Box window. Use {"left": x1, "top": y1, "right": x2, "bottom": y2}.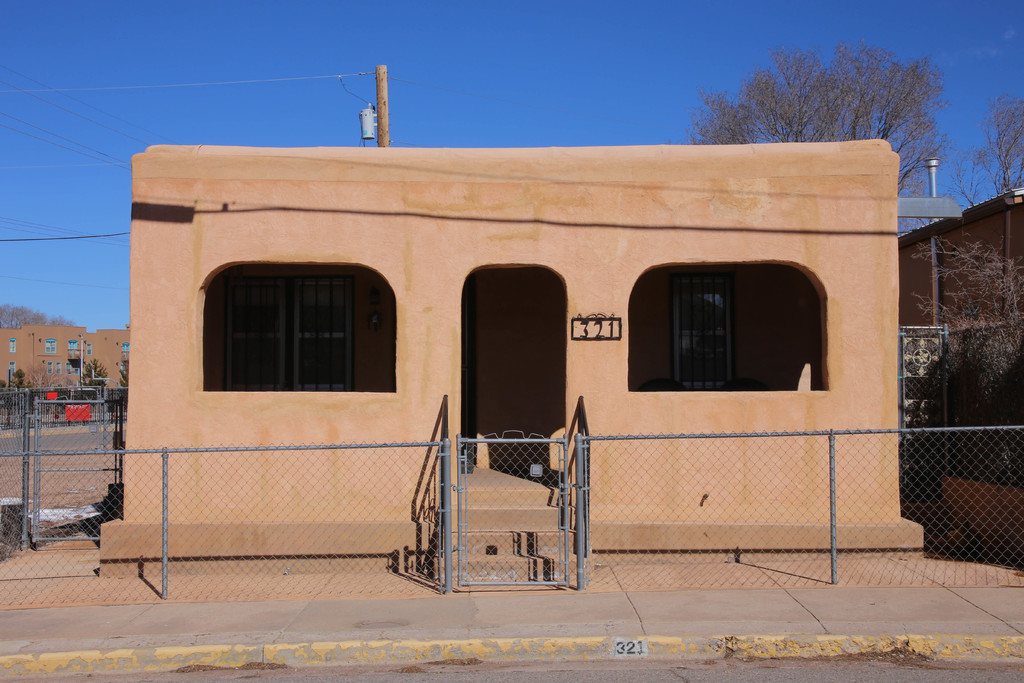
{"left": 6, "top": 360, "right": 15, "bottom": 373}.
